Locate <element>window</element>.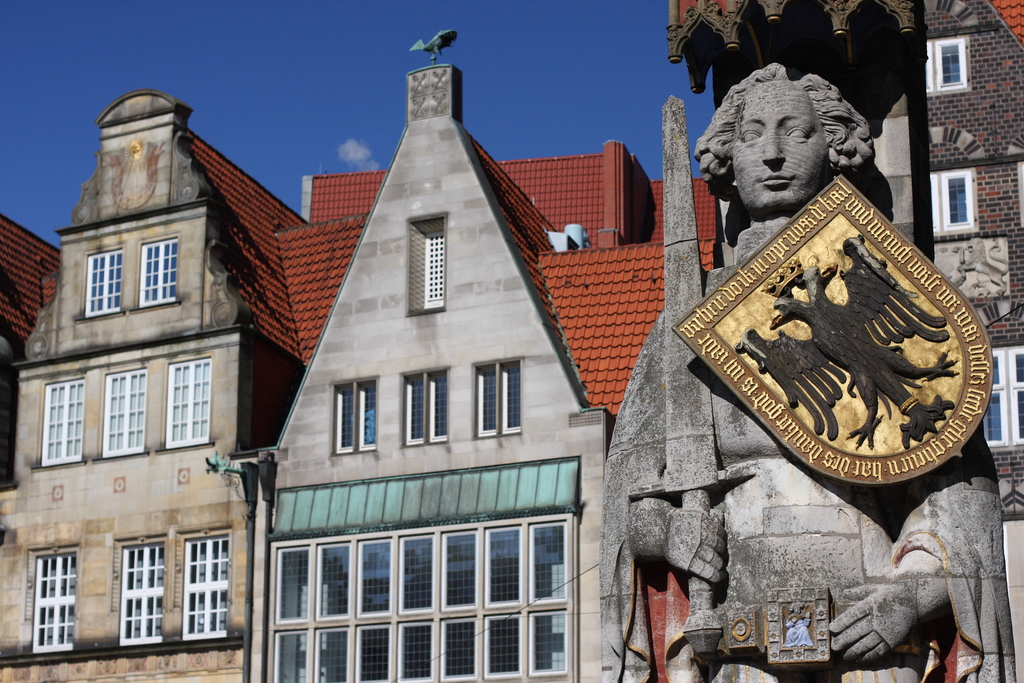
Bounding box: 928,168,979,231.
